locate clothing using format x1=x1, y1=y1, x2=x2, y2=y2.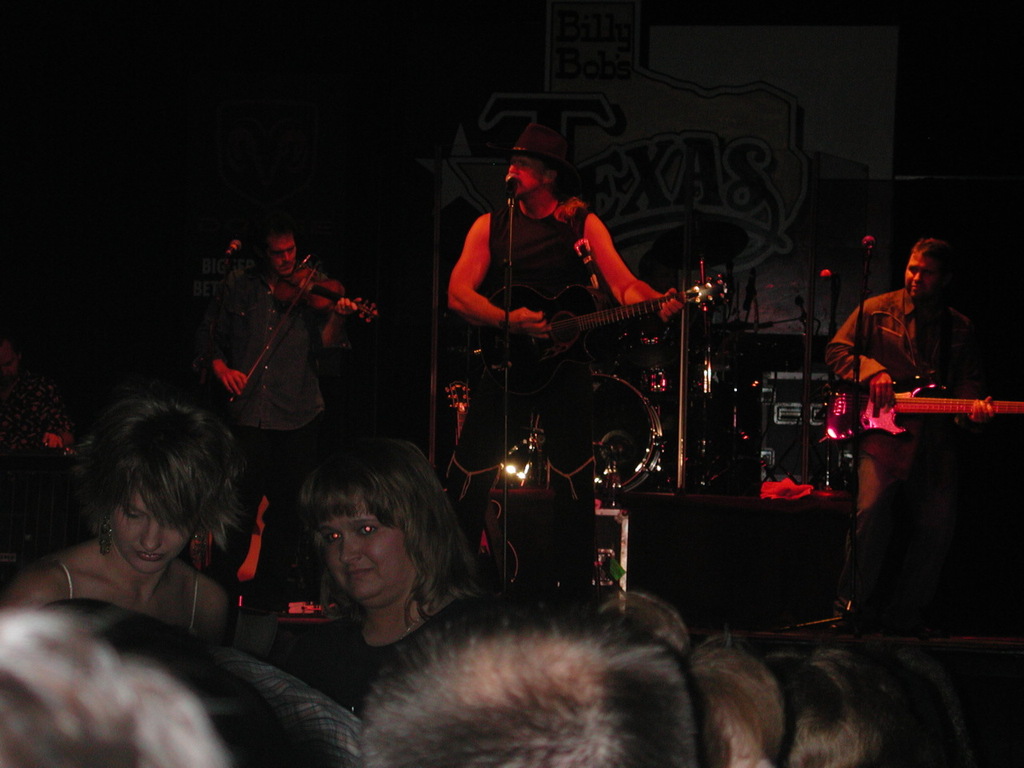
x1=190, y1=262, x2=337, y2=614.
